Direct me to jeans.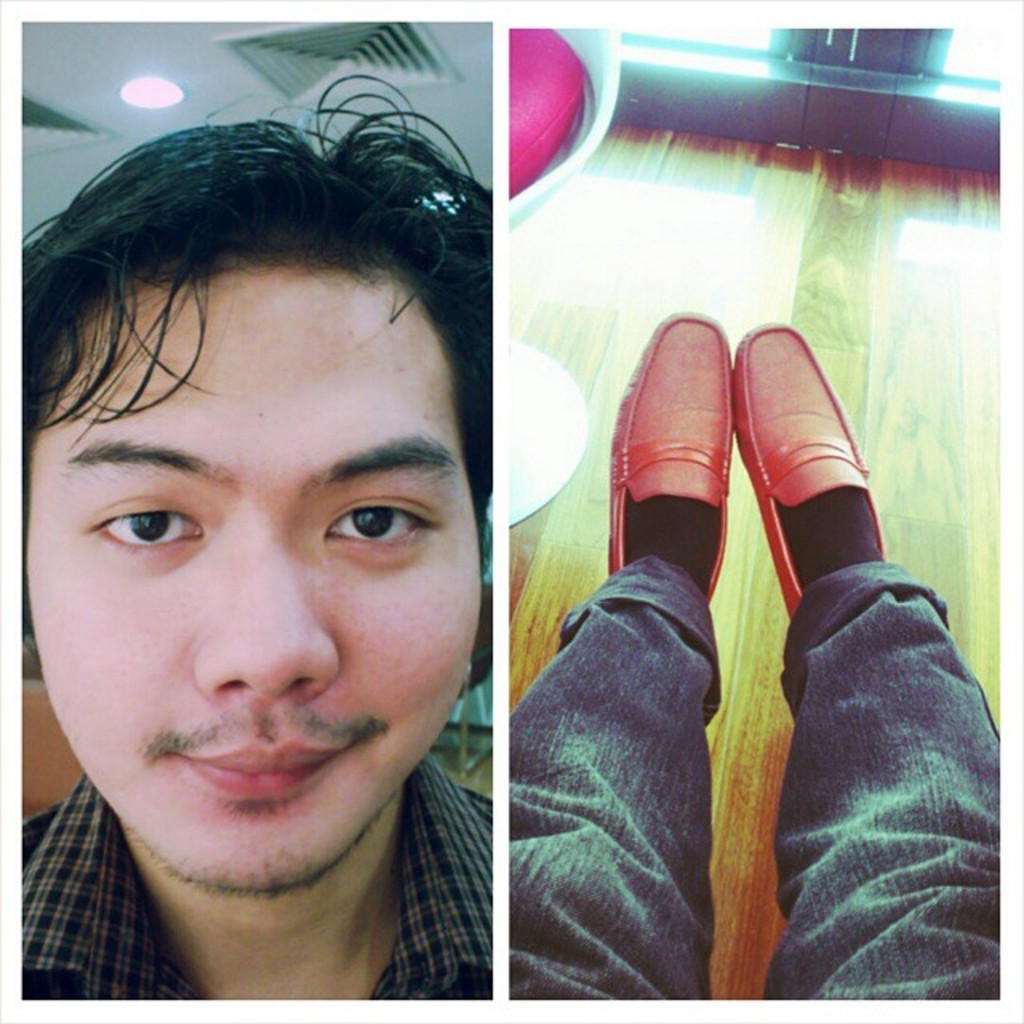
Direction: pyautogui.locateOnScreen(512, 550, 998, 1002).
